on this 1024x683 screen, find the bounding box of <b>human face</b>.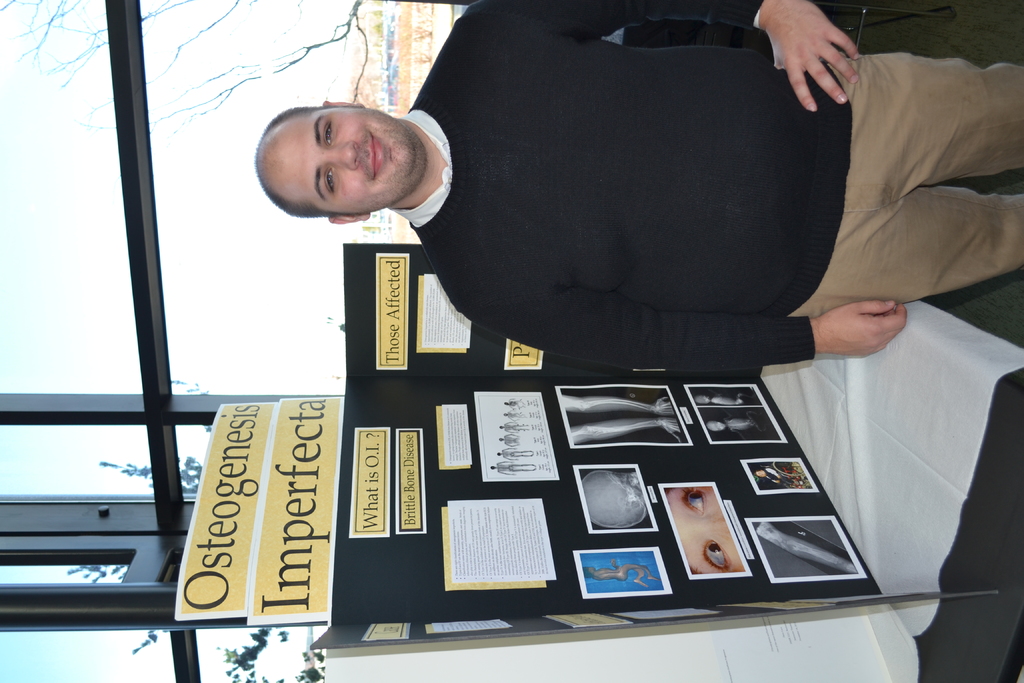
Bounding box: 668/486/740/579.
